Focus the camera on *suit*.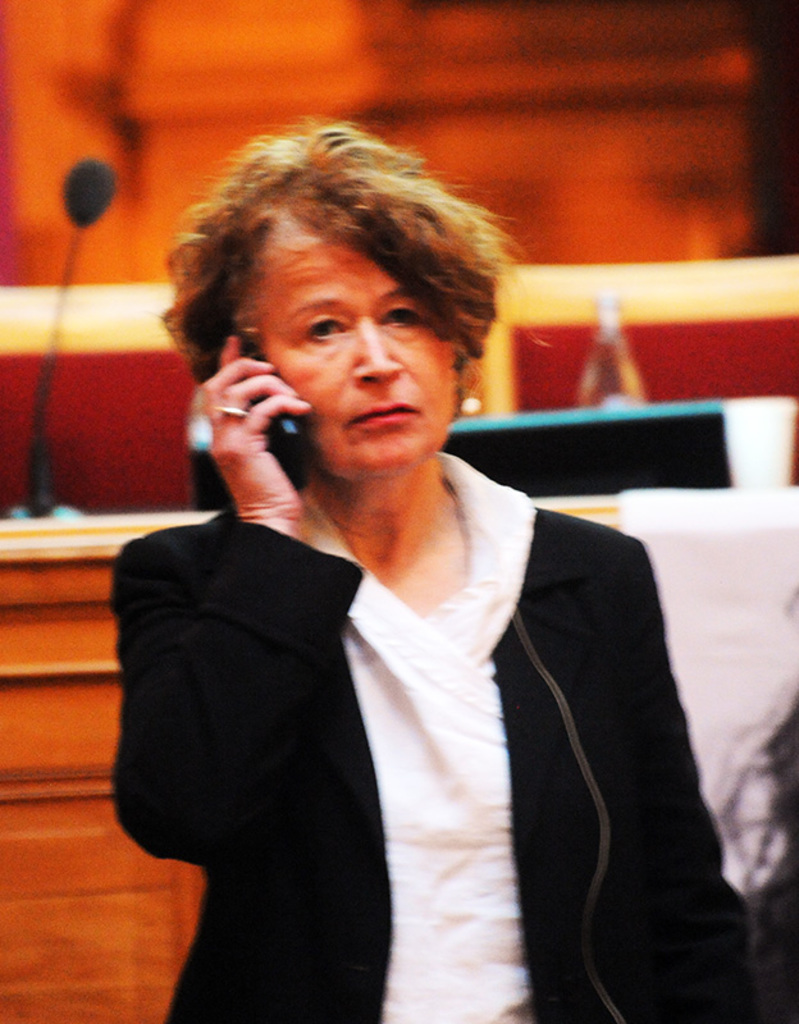
Focus region: {"left": 117, "top": 420, "right": 691, "bottom": 998}.
